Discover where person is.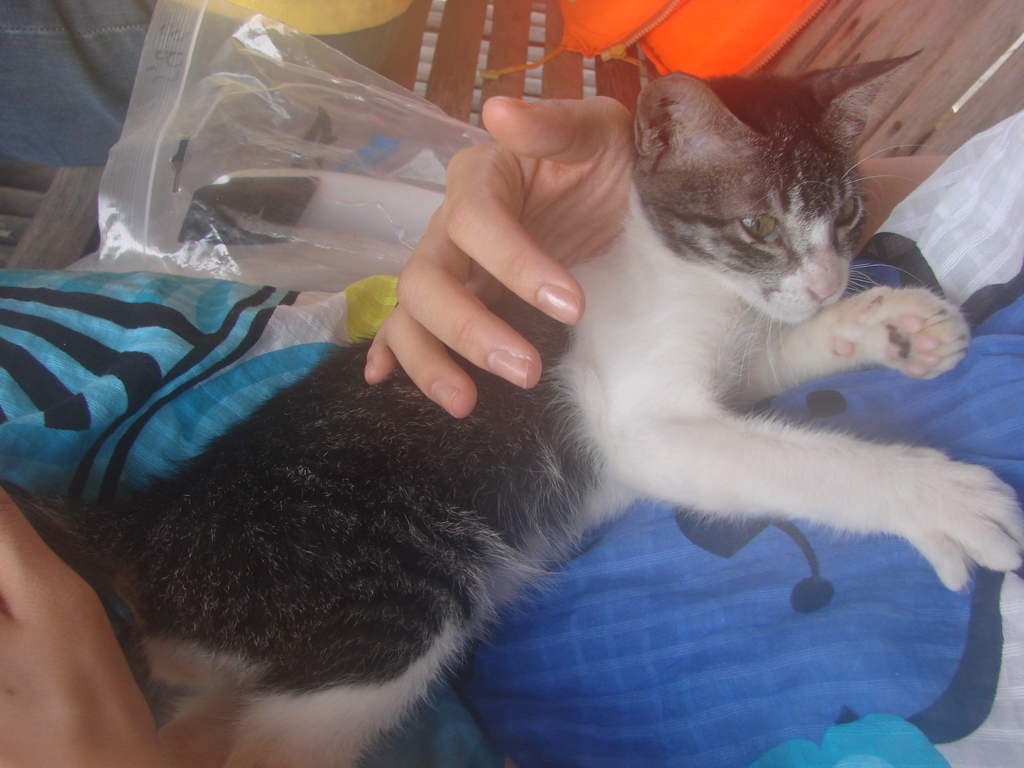
Discovered at bbox=(0, 93, 1023, 765).
